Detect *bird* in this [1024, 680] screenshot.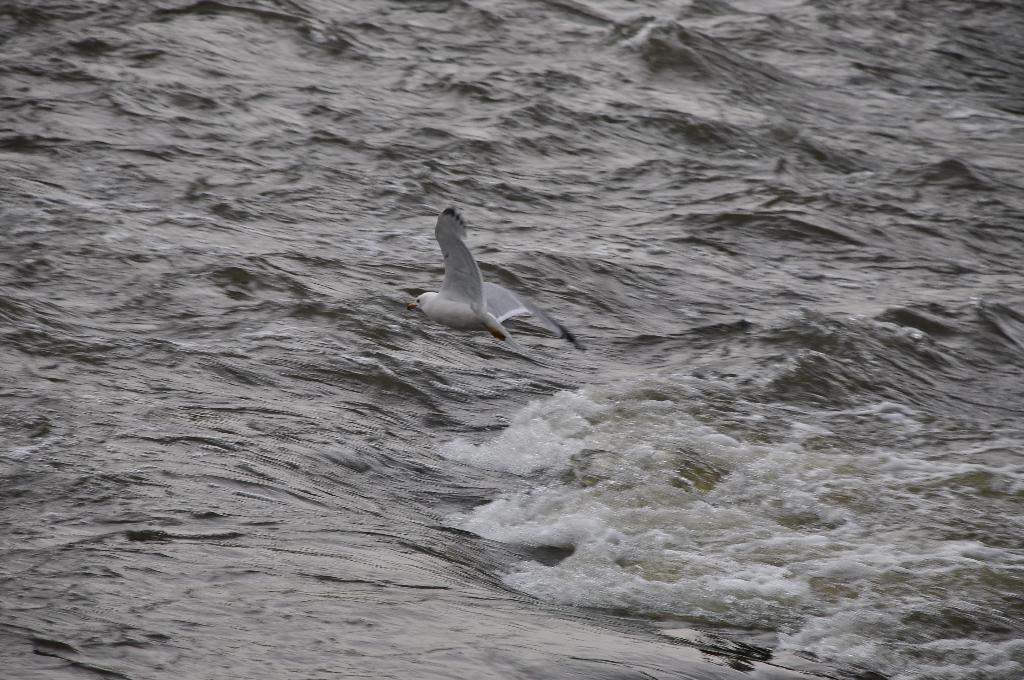
Detection: bbox=(411, 193, 541, 336).
